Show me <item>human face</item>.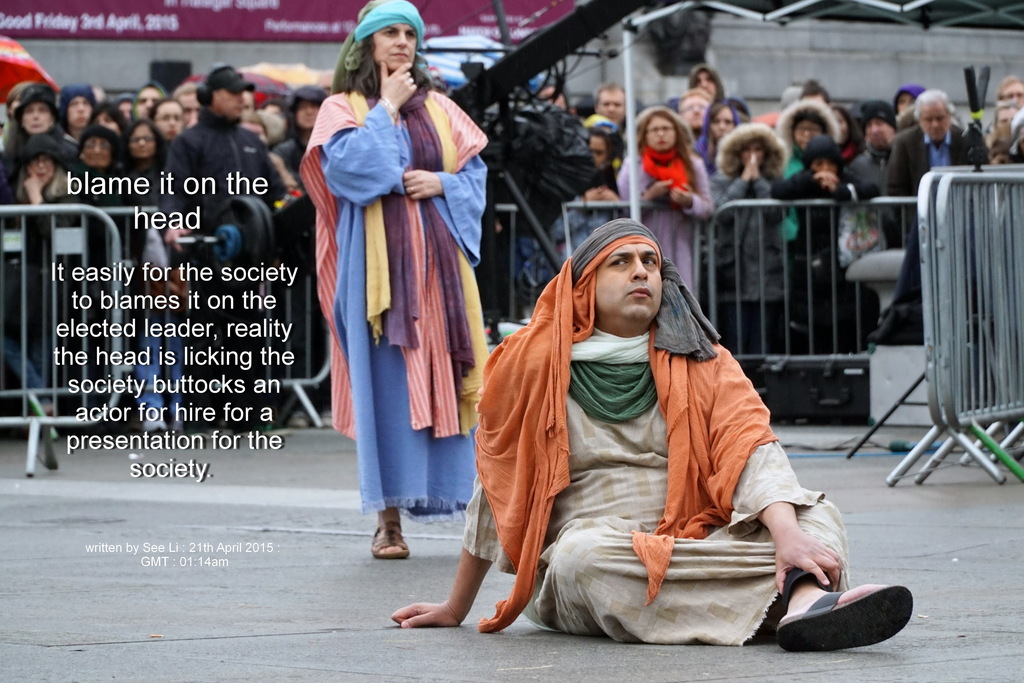
<item>human face</item> is here: bbox=[593, 241, 664, 322].
